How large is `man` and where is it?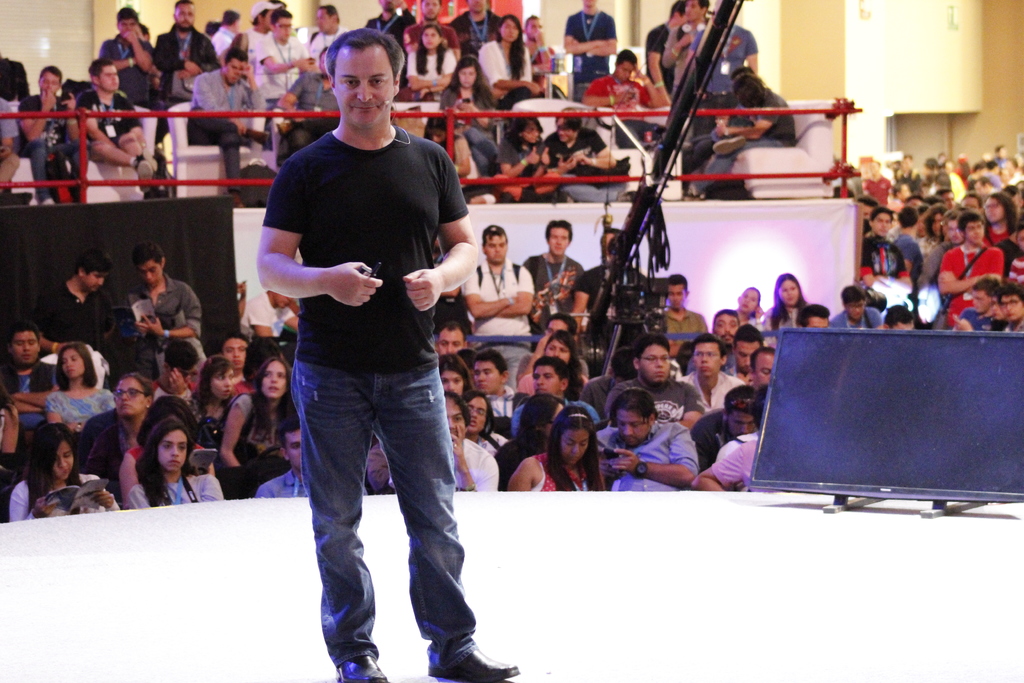
Bounding box: (left=277, top=46, right=344, bottom=152).
